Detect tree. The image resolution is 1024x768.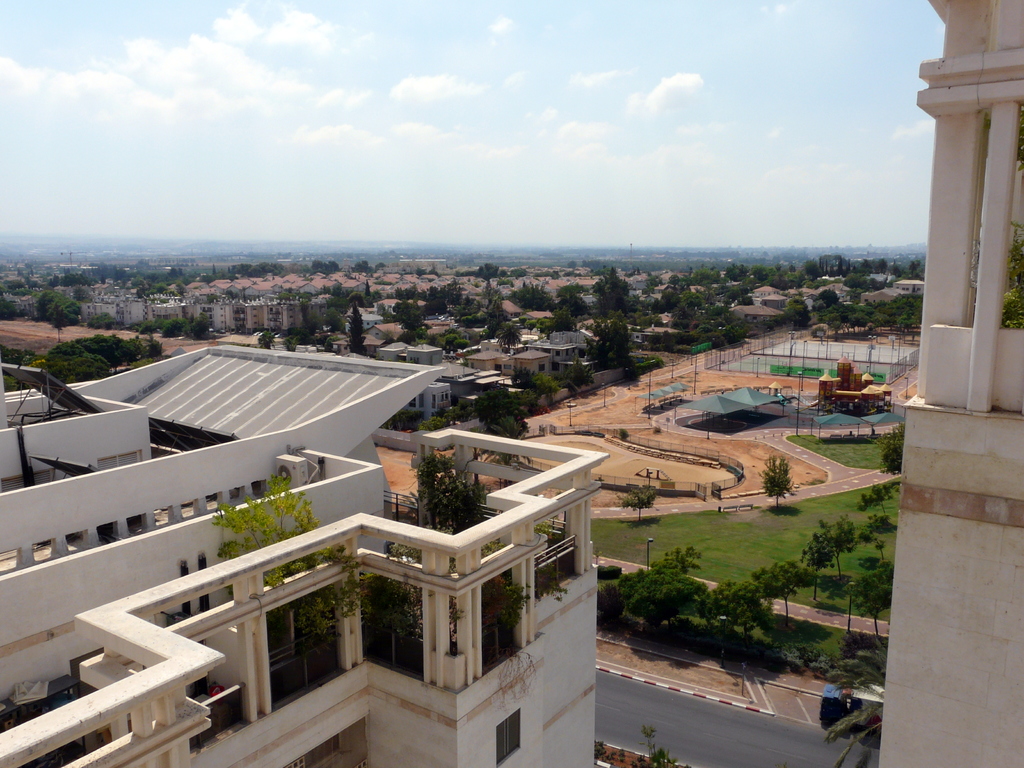
(x1=874, y1=416, x2=922, y2=481).
